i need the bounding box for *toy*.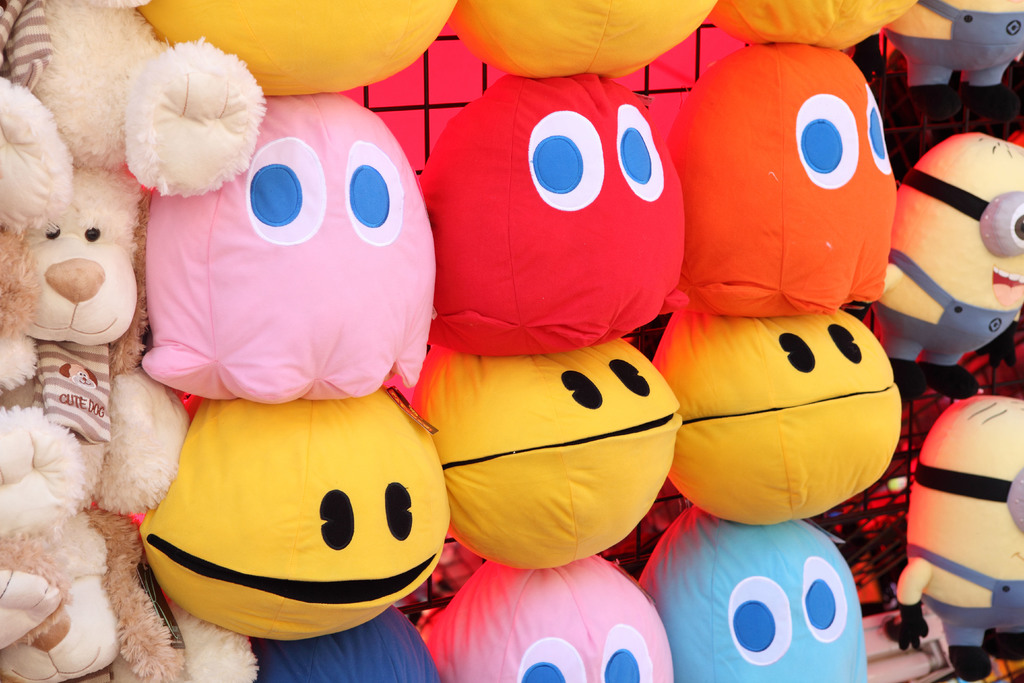
Here it is: [x1=135, y1=399, x2=452, y2=641].
